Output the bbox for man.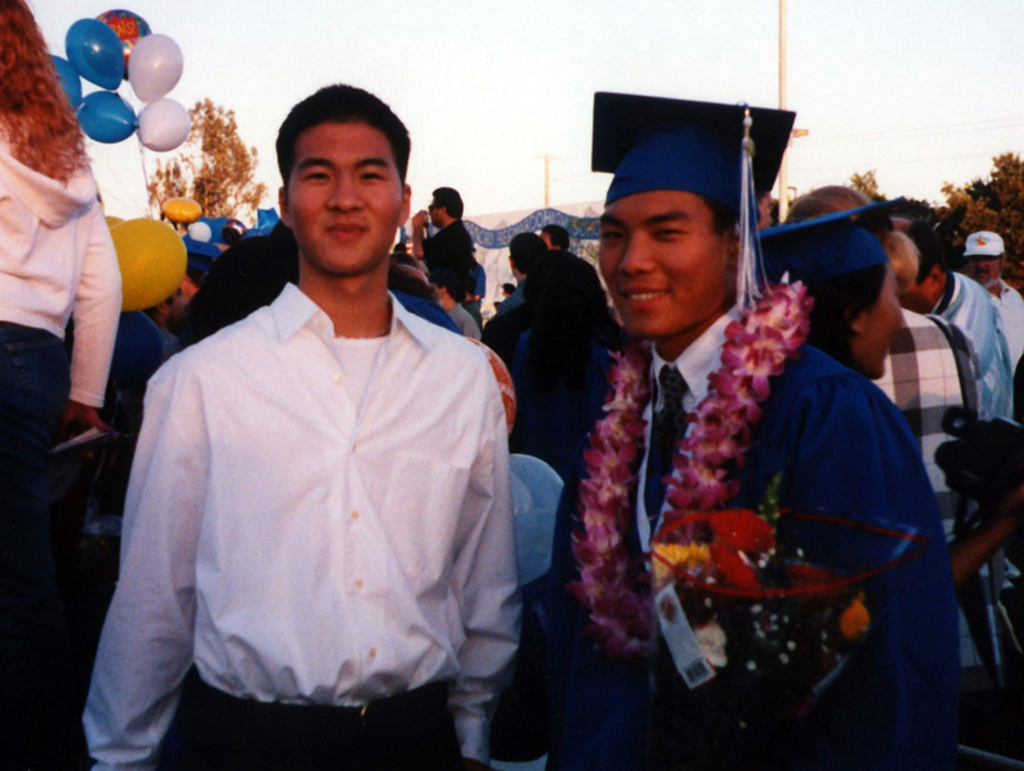
[left=961, top=225, right=1023, bottom=353].
